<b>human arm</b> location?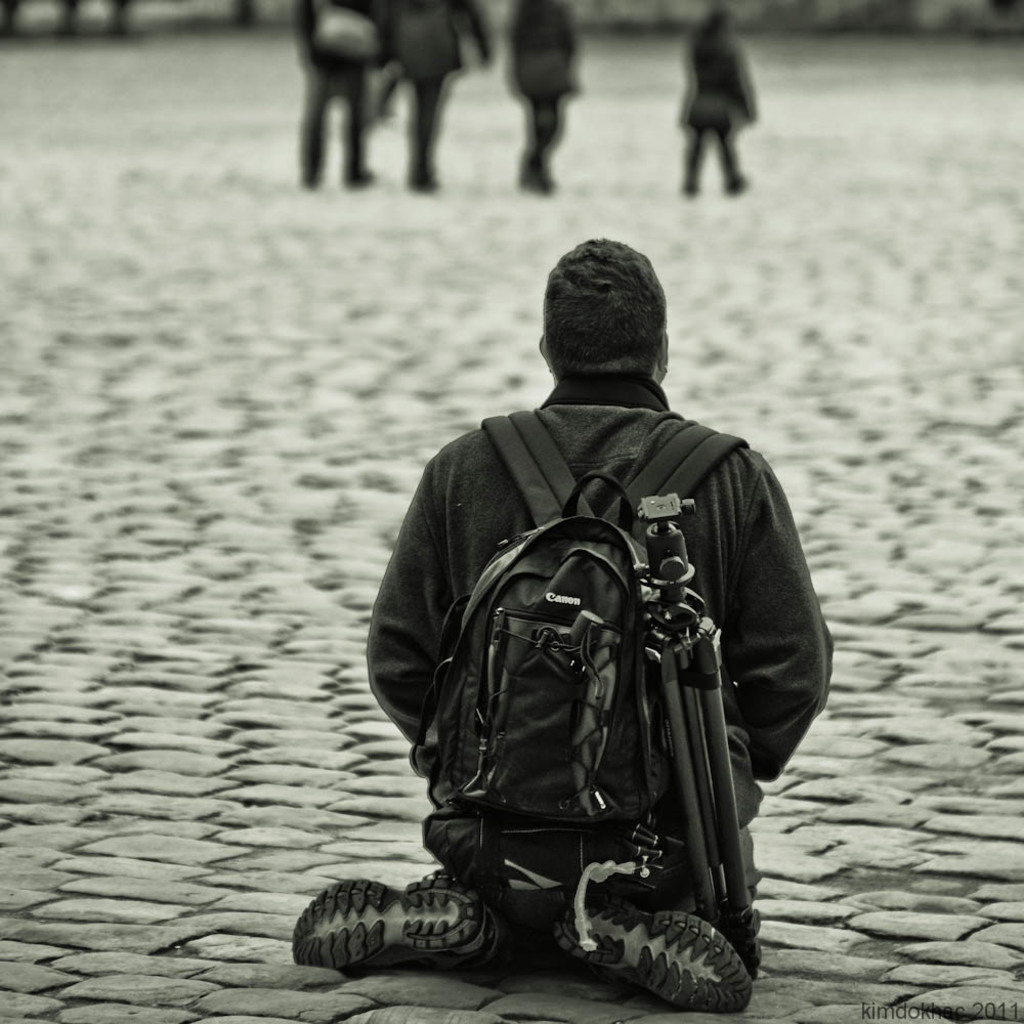
(left=362, top=471, right=459, bottom=746)
